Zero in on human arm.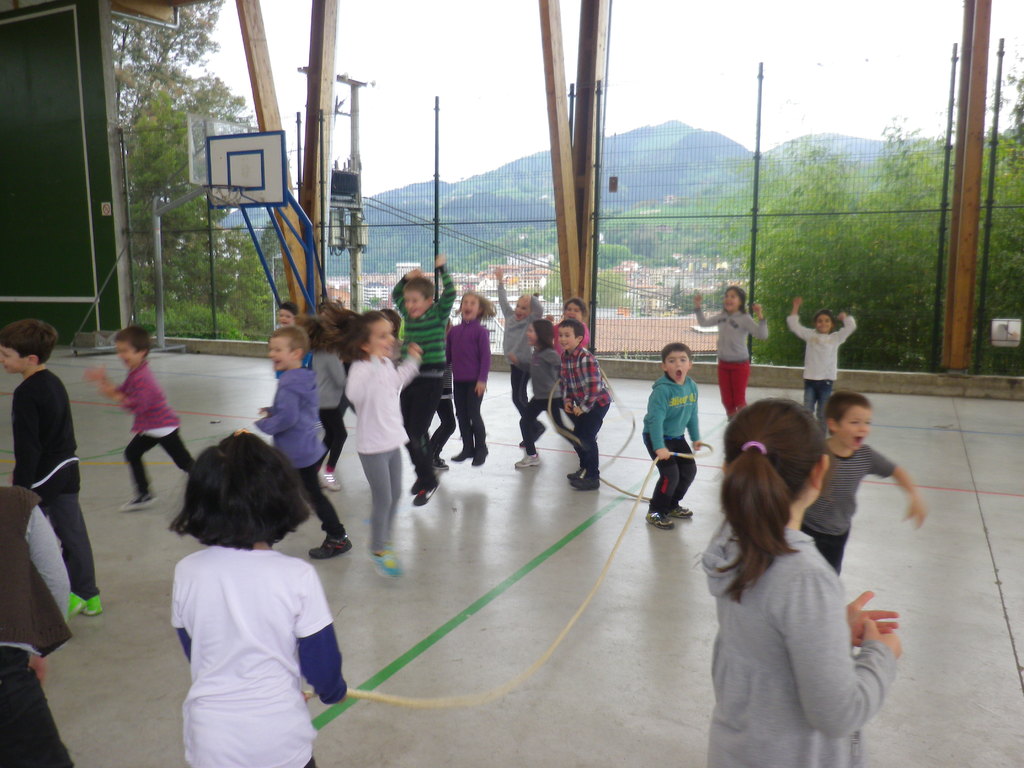
Zeroed in: (689,385,702,445).
